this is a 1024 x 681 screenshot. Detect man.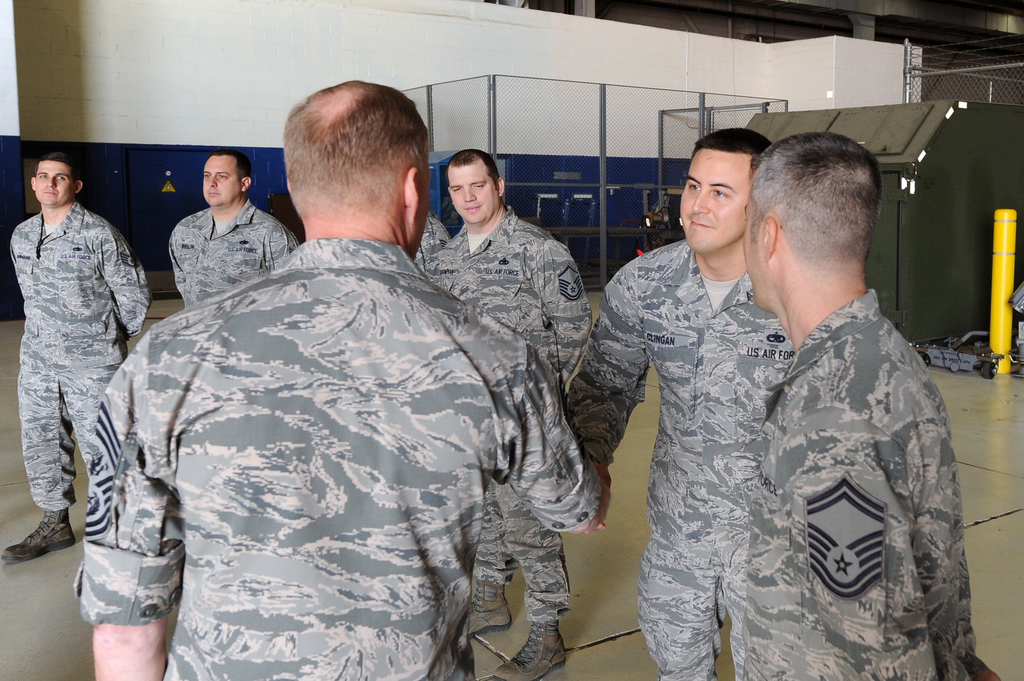
crop(702, 125, 965, 669).
